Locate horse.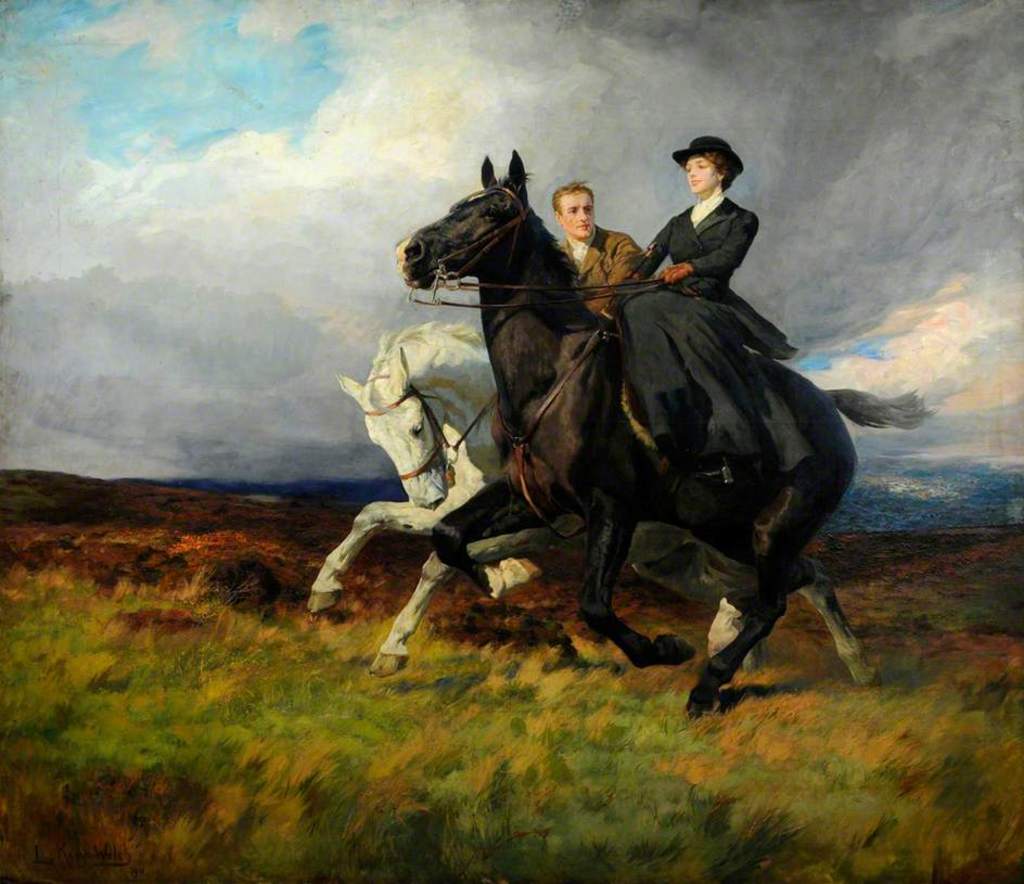
Bounding box: (307,310,932,687).
